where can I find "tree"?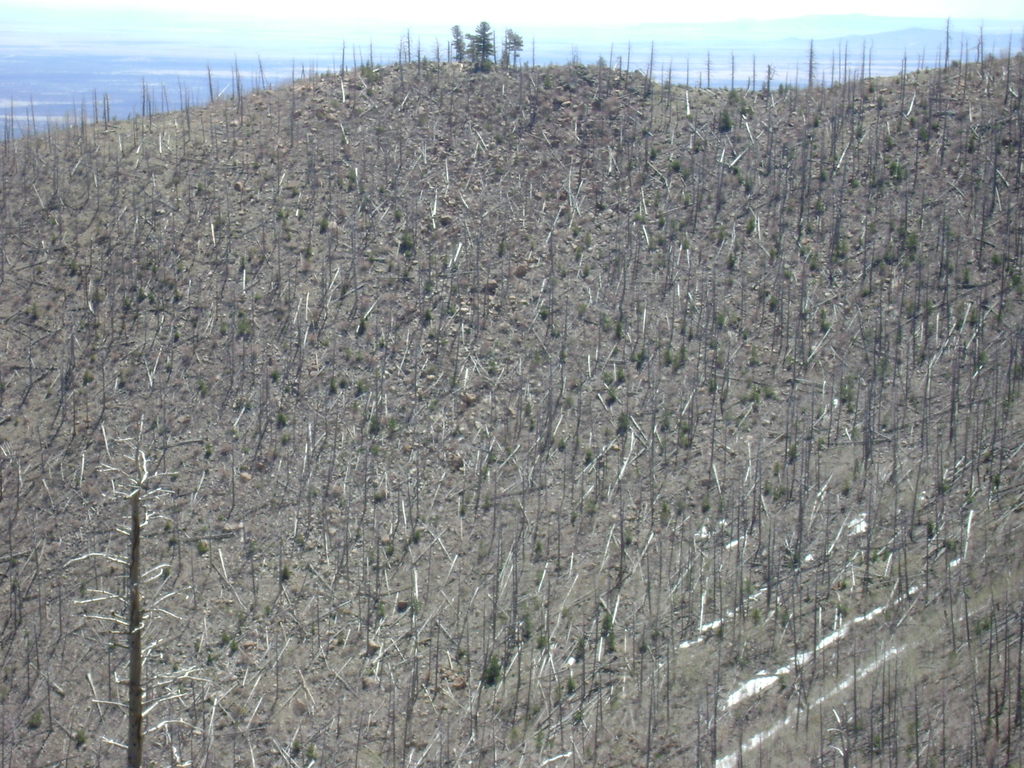
You can find it at 507,24,525,74.
